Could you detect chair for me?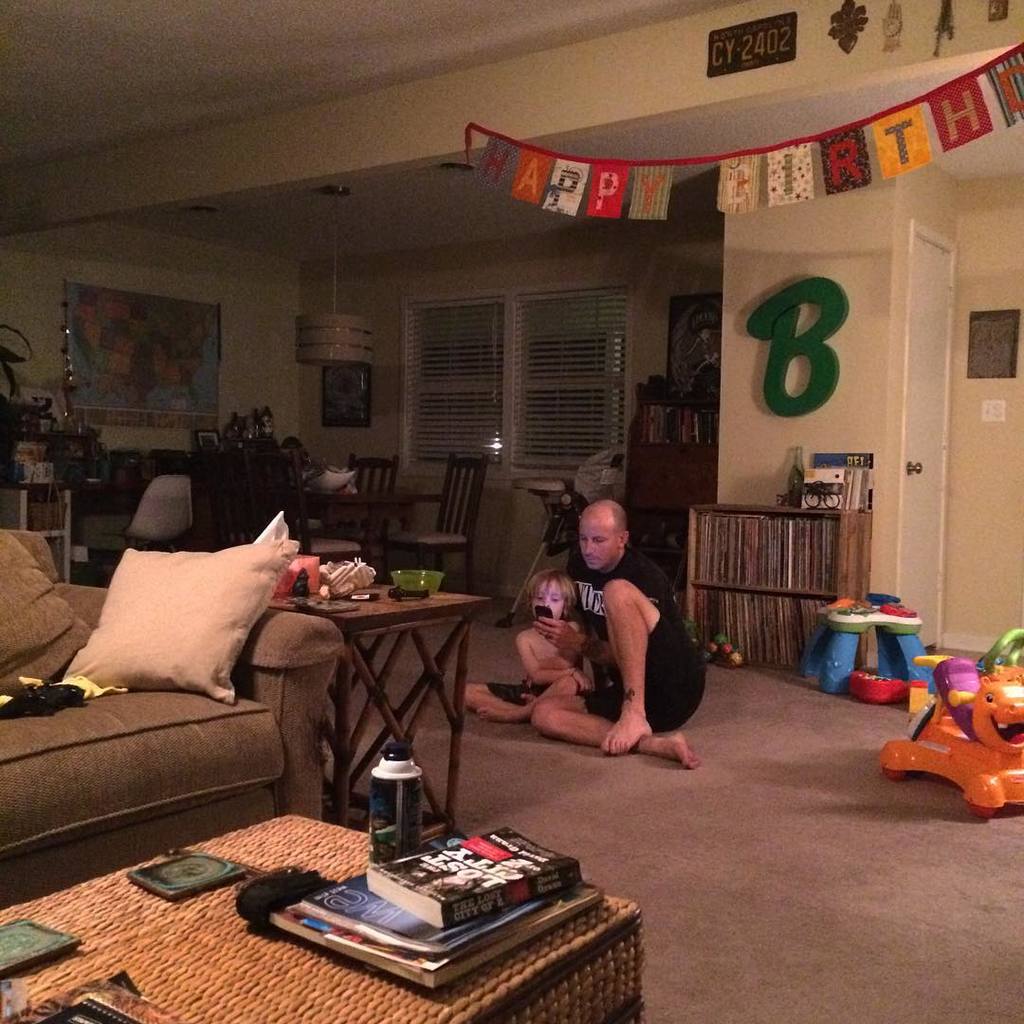
Detection result: bbox=(347, 449, 400, 584).
